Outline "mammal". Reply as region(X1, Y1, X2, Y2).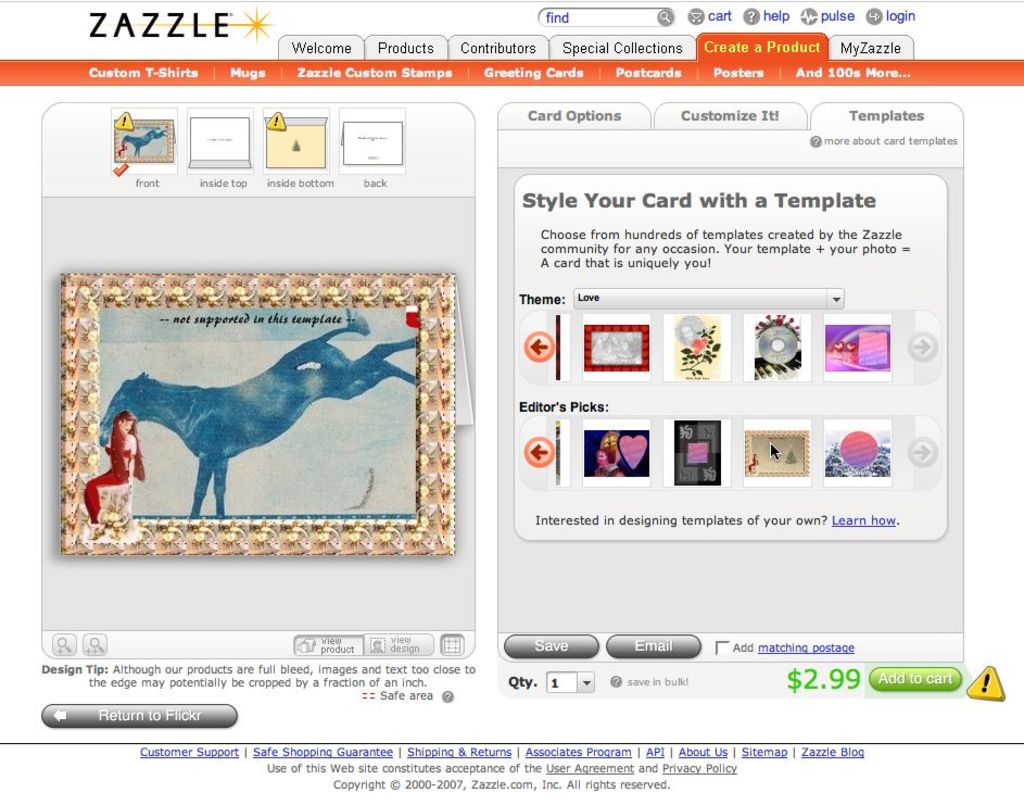
region(124, 120, 164, 158).
